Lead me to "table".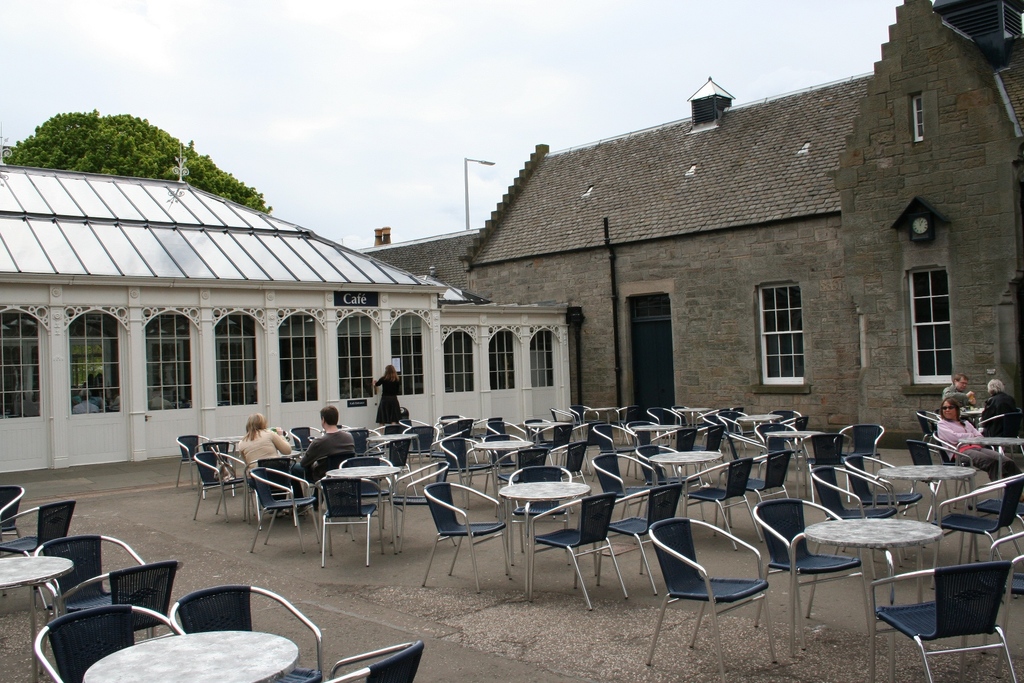
Lead to 85,621,298,682.
